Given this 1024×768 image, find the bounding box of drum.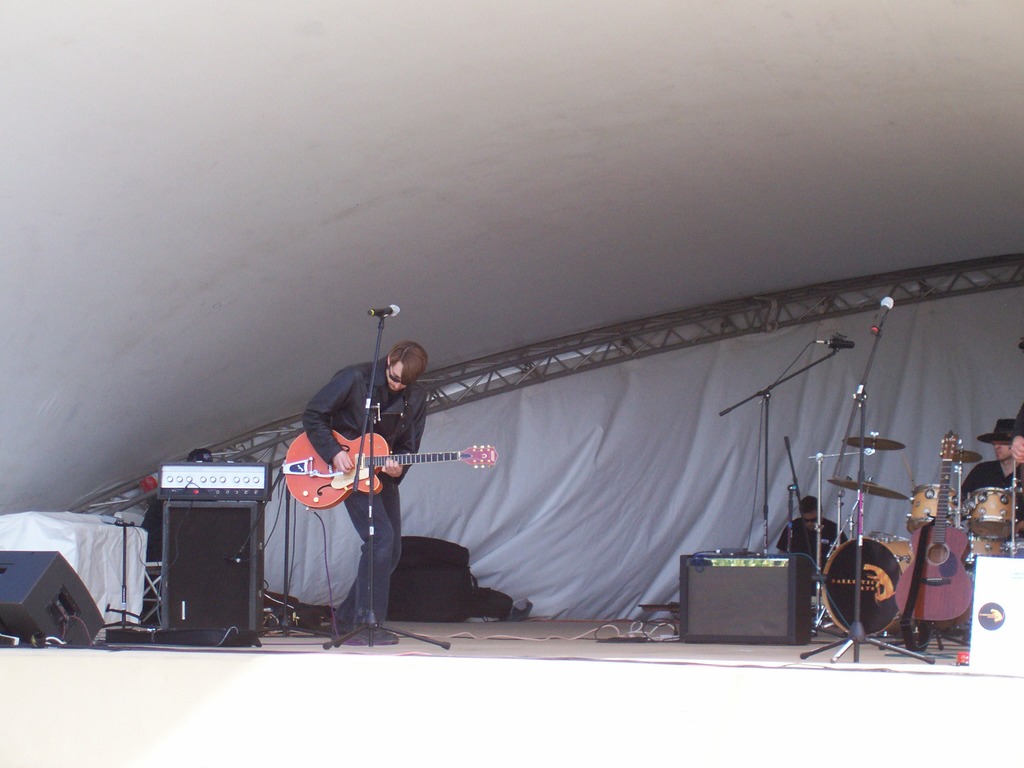
bbox=(961, 532, 1007, 572).
